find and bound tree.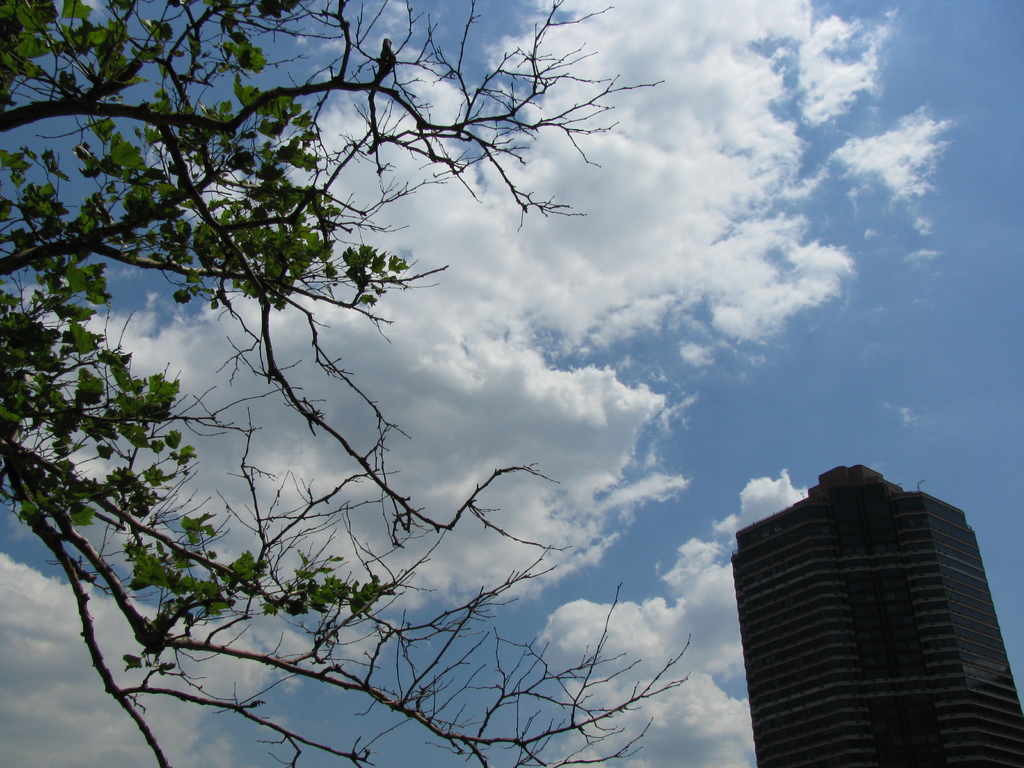
Bound: rect(0, 0, 694, 767).
